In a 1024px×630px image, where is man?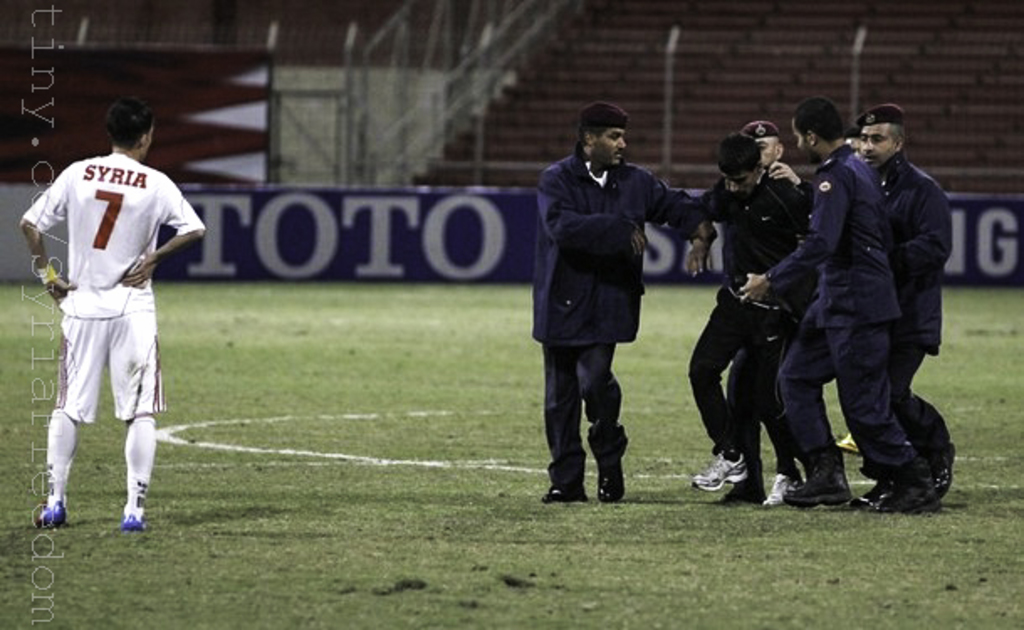
BBox(12, 94, 203, 524).
